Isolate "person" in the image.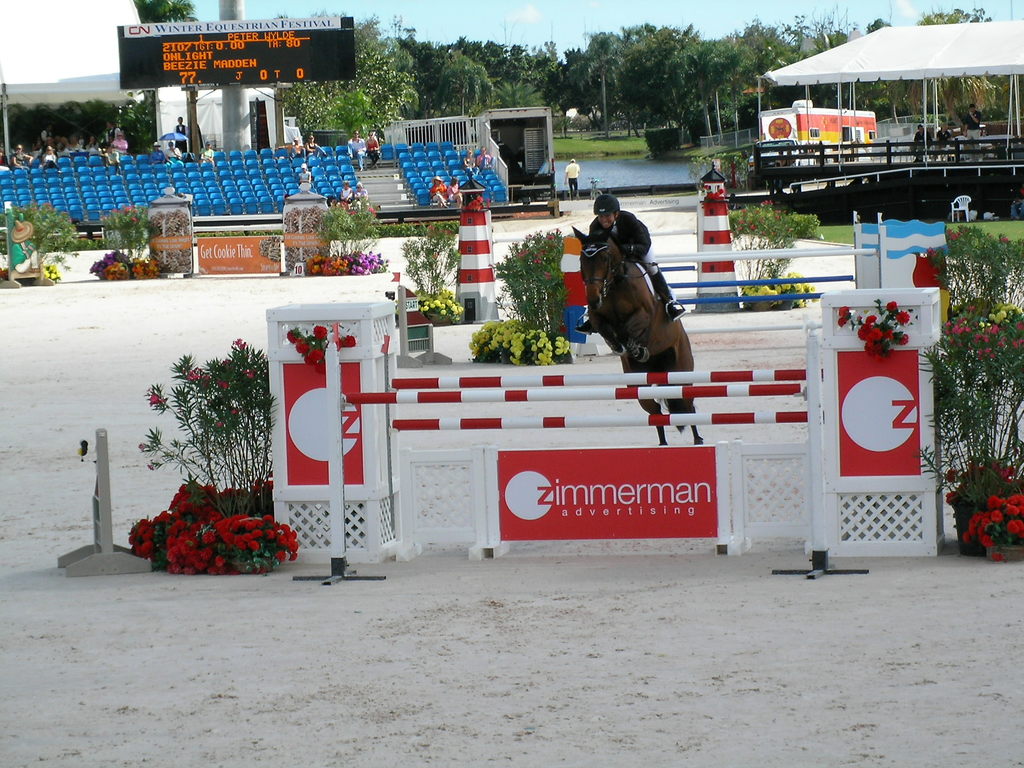
Isolated region: {"left": 166, "top": 136, "right": 187, "bottom": 165}.
